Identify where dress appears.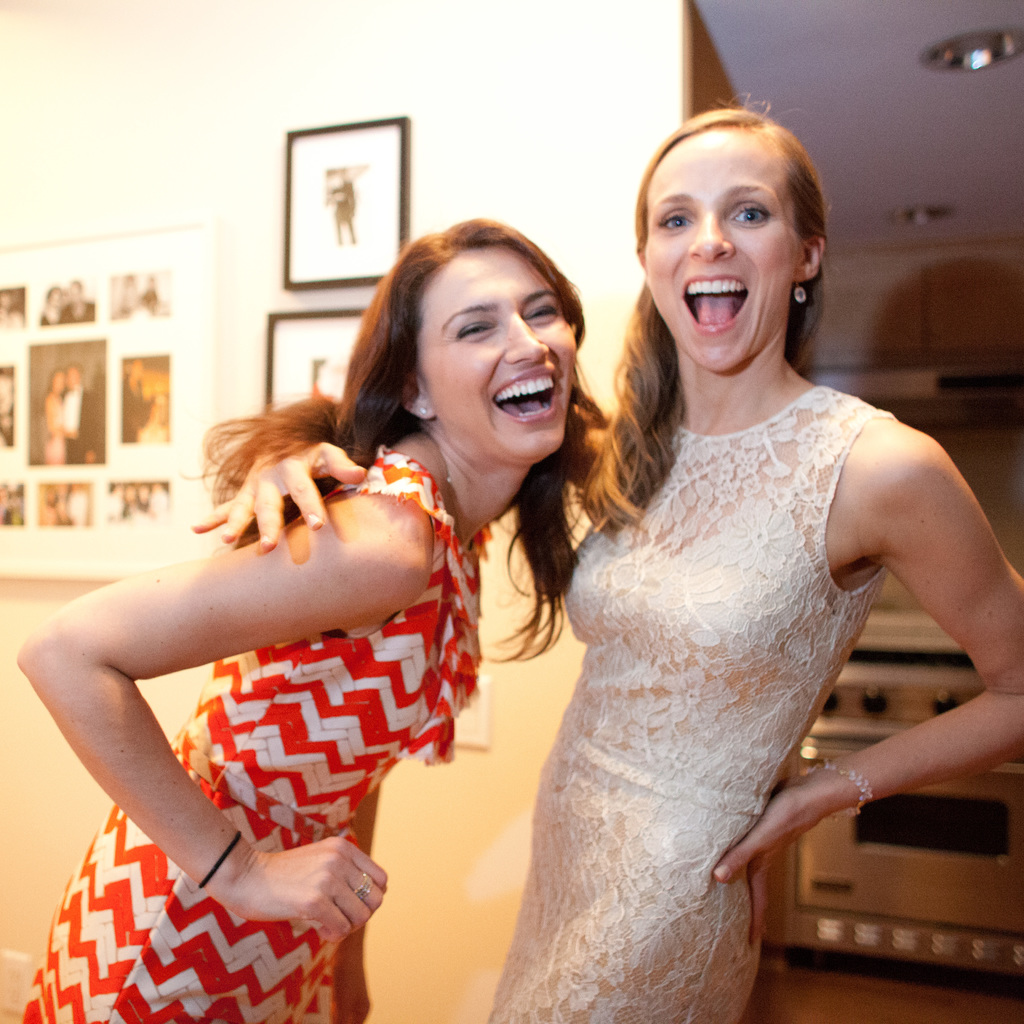
Appears at (x1=23, y1=443, x2=494, y2=1023).
